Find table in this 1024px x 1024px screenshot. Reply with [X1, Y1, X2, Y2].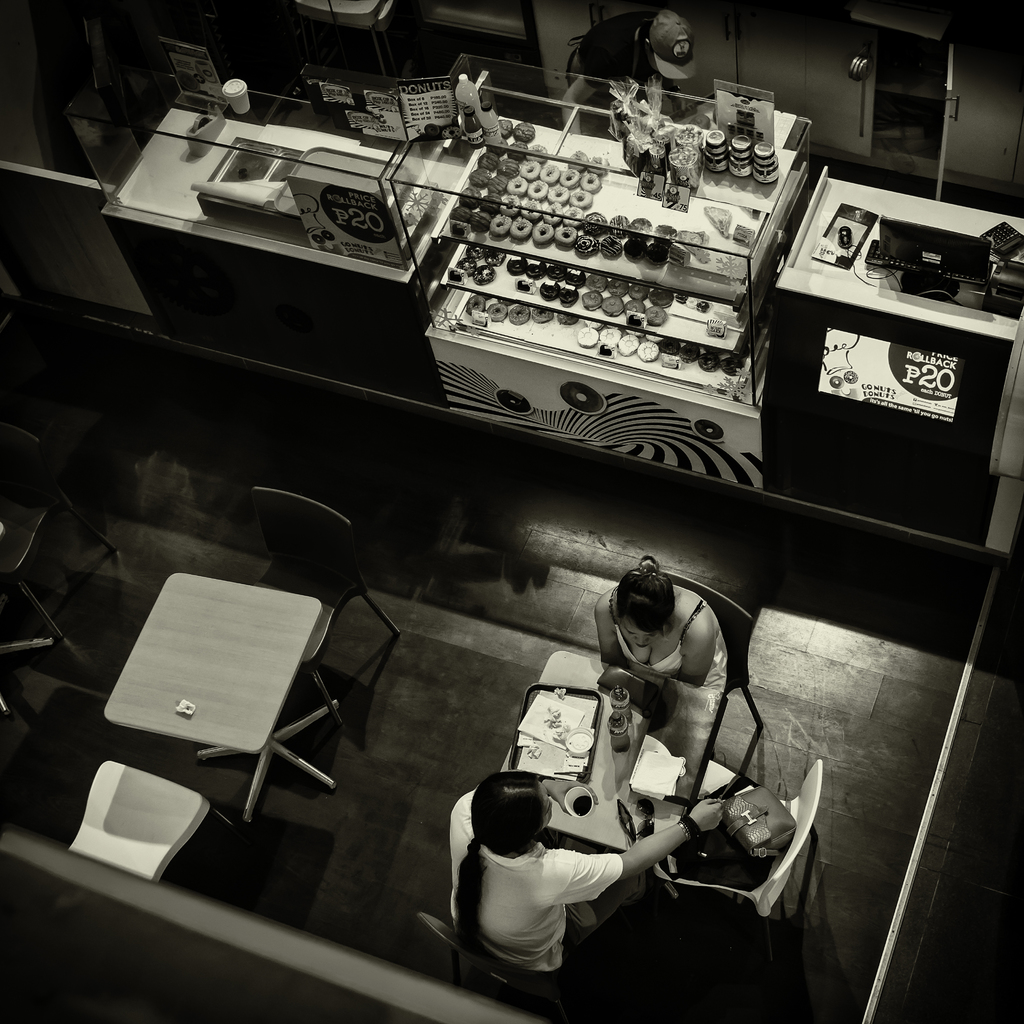
[494, 652, 720, 864].
